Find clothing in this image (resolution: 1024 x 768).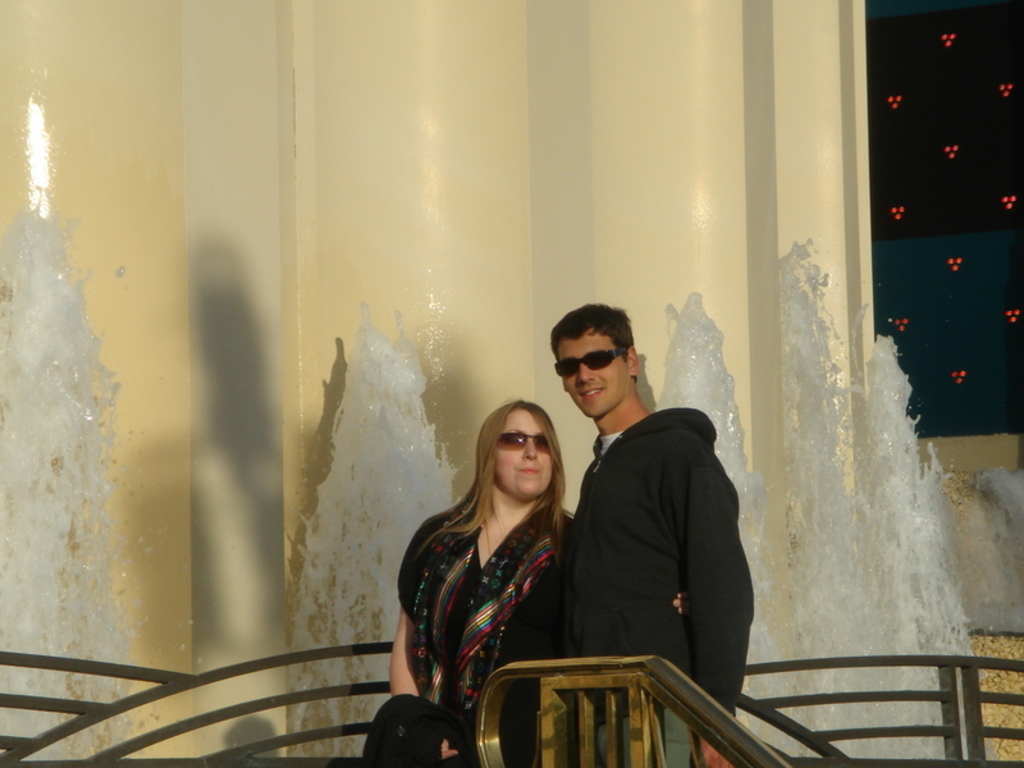
390, 498, 575, 767.
